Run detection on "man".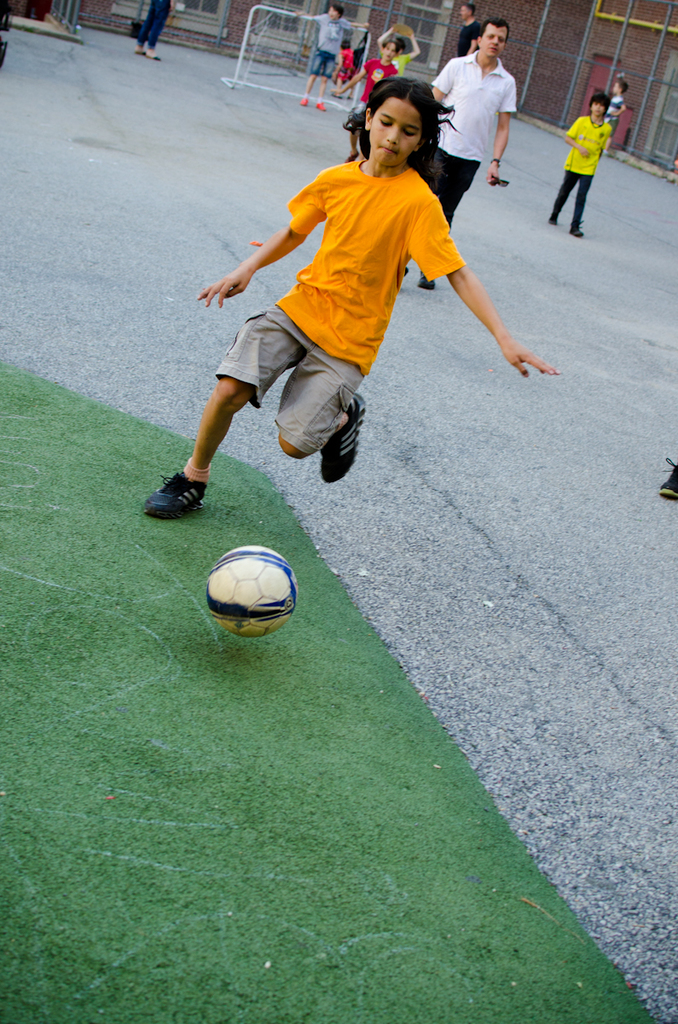
Result: {"x1": 548, "y1": 91, "x2": 622, "y2": 248}.
